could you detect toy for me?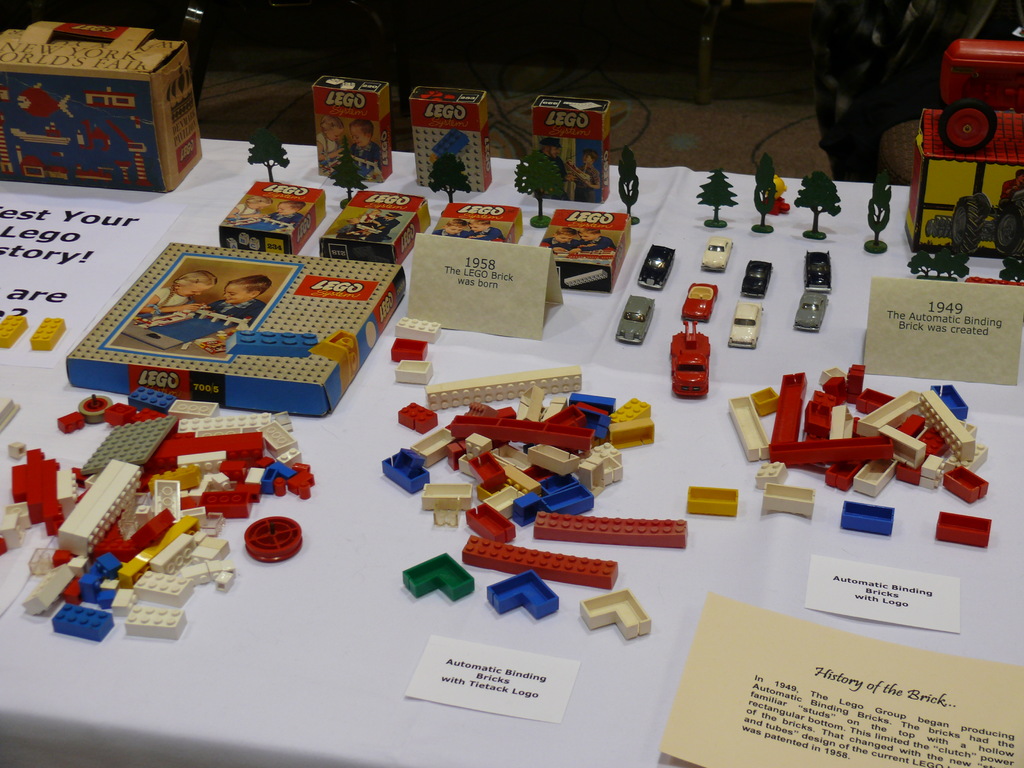
Detection result: rect(840, 500, 895, 538).
